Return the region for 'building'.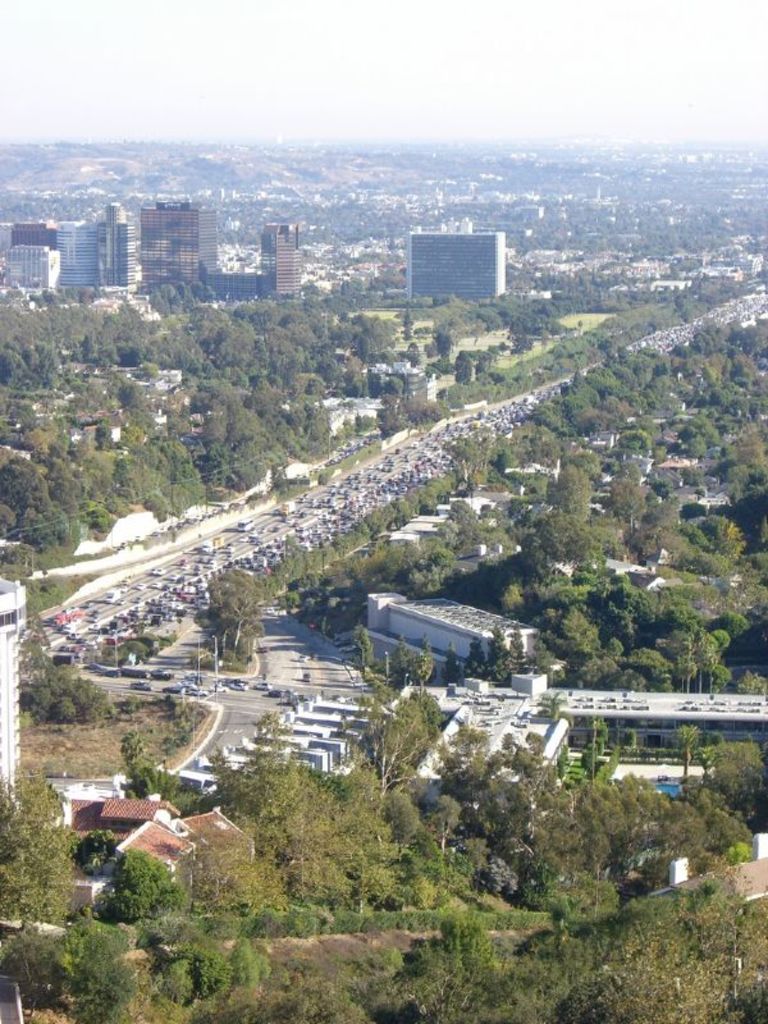
134:204:215:284.
